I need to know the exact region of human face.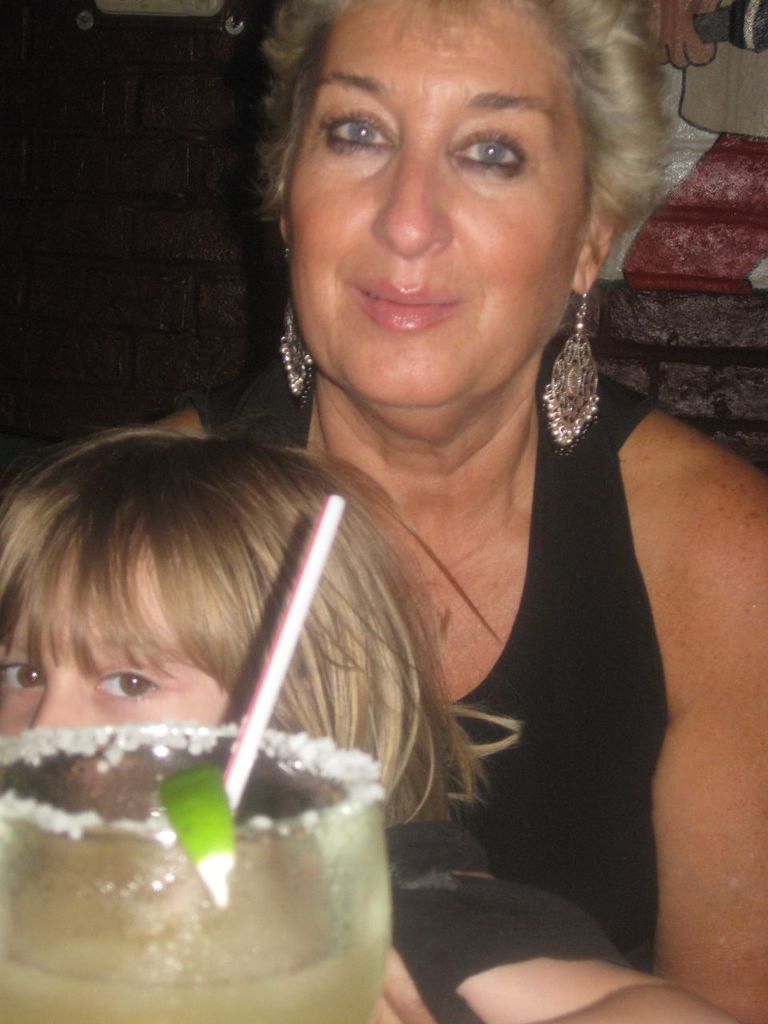
Region: bbox(285, 0, 582, 420).
